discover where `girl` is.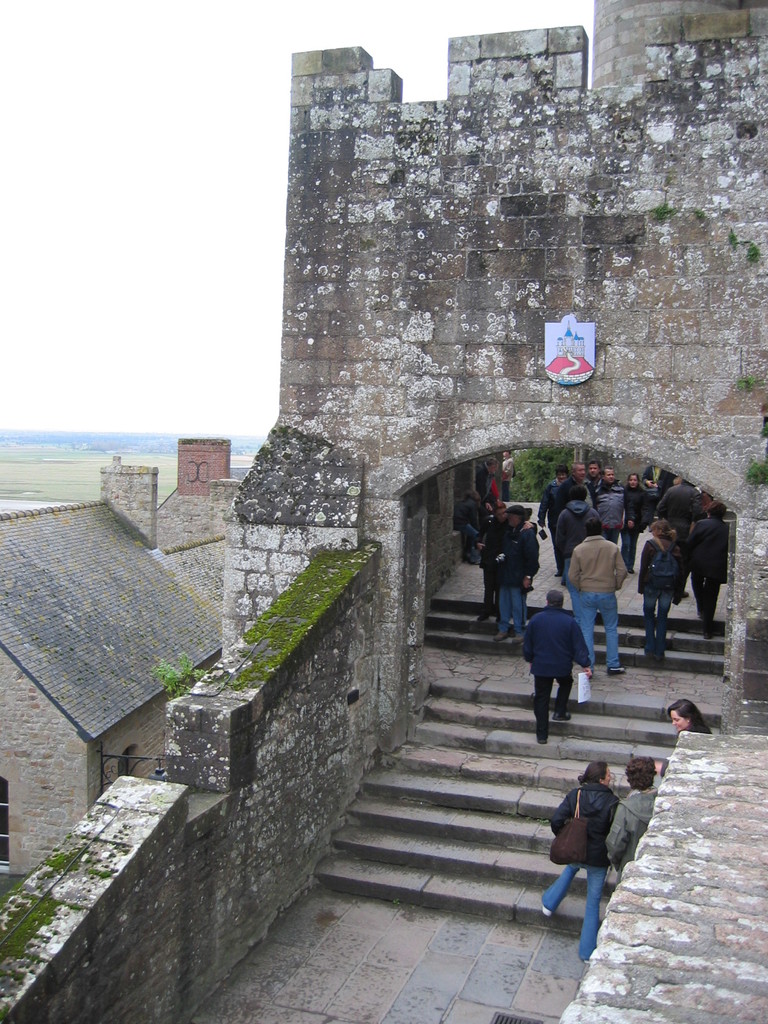
Discovered at [619,472,650,568].
